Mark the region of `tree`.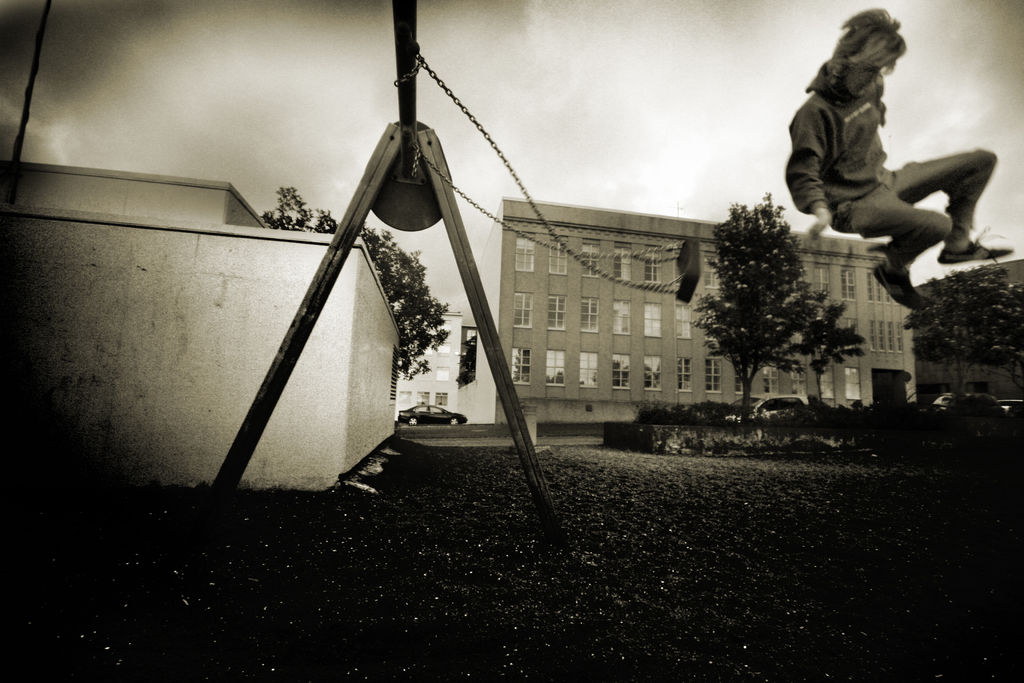
Region: (902, 252, 1023, 440).
